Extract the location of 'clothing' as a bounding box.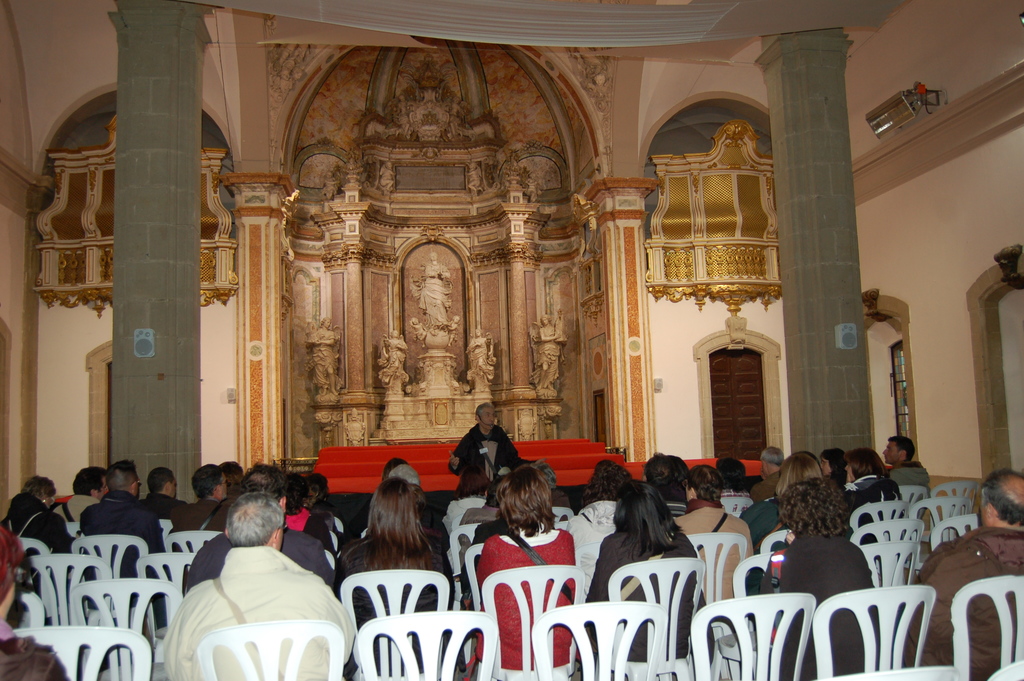
l=52, t=495, r=99, b=525.
